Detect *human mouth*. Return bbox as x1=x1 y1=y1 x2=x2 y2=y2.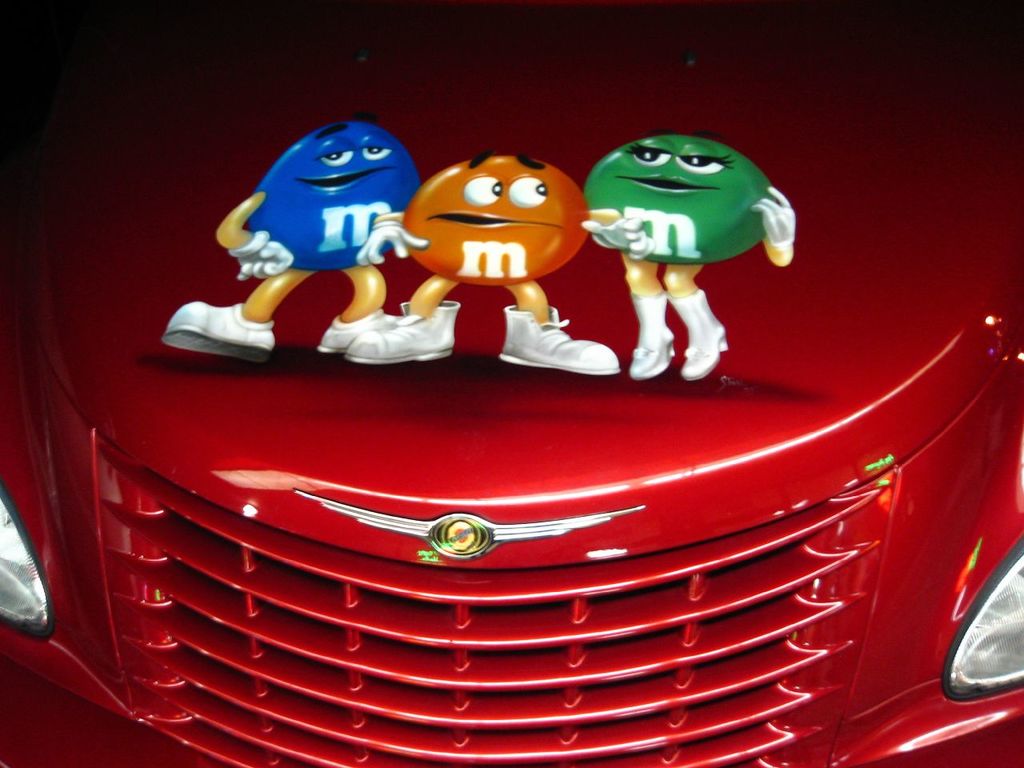
x1=295 y1=165 x2=397 y2=203.
